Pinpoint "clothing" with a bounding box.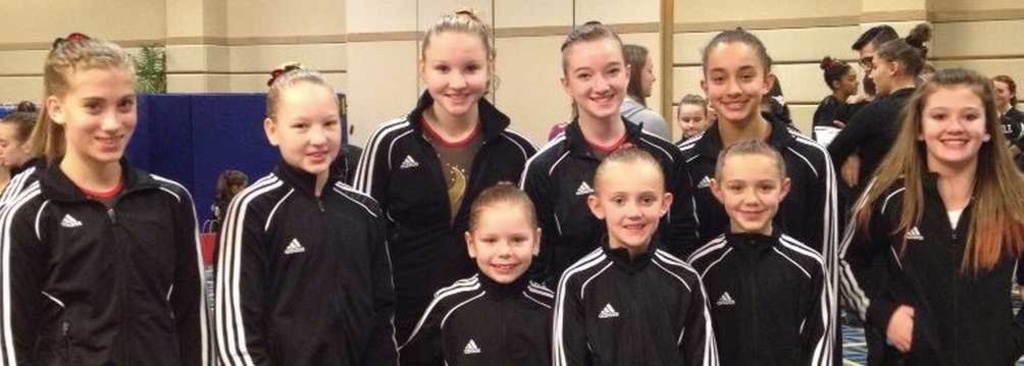
region(839, 173, 1023, 365).
